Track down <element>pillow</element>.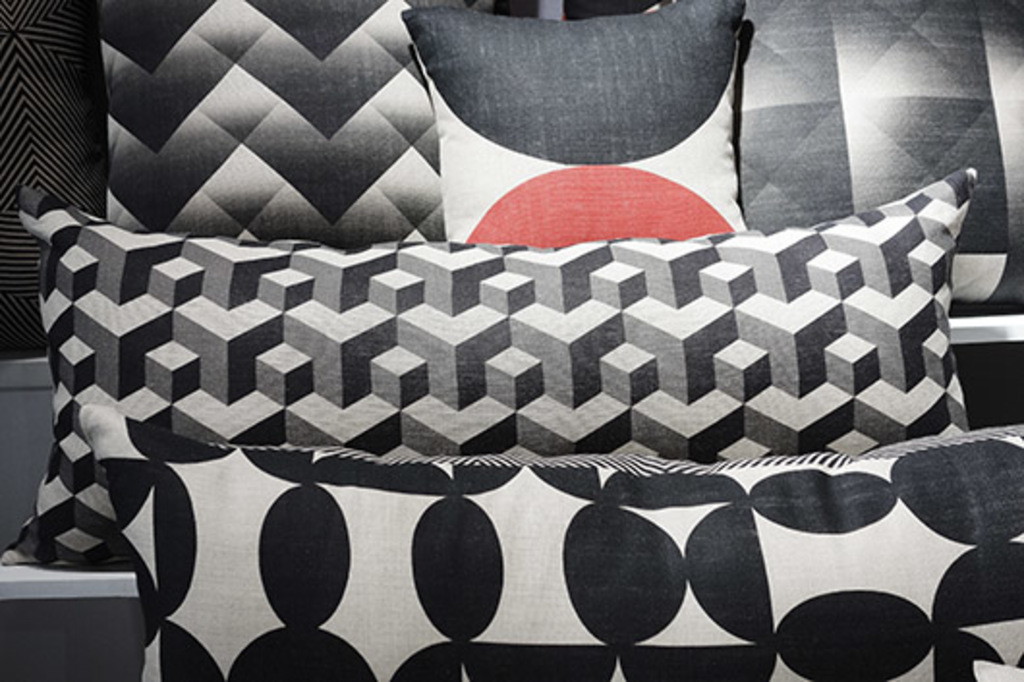
Tracked to detection(742, 0, 1022, 315).
